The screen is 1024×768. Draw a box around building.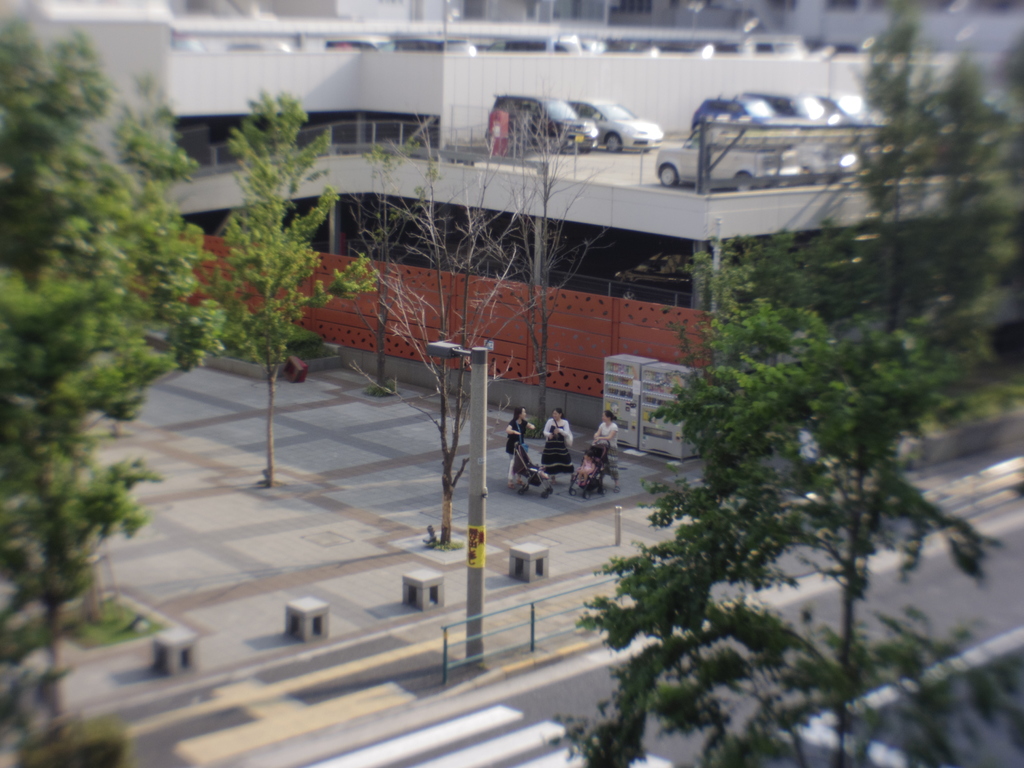
{"left": 33, "top": 11, "right": 1023, "bottom": 431}.
